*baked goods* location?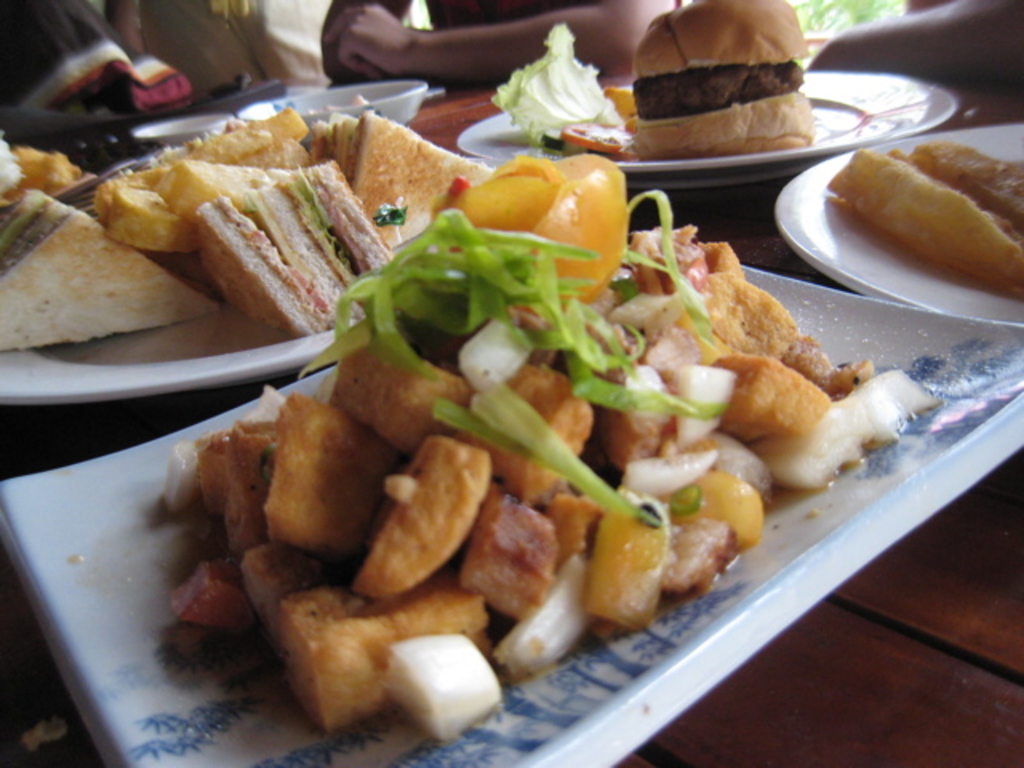
x1=0, y1=144, x2=88, y2=202
